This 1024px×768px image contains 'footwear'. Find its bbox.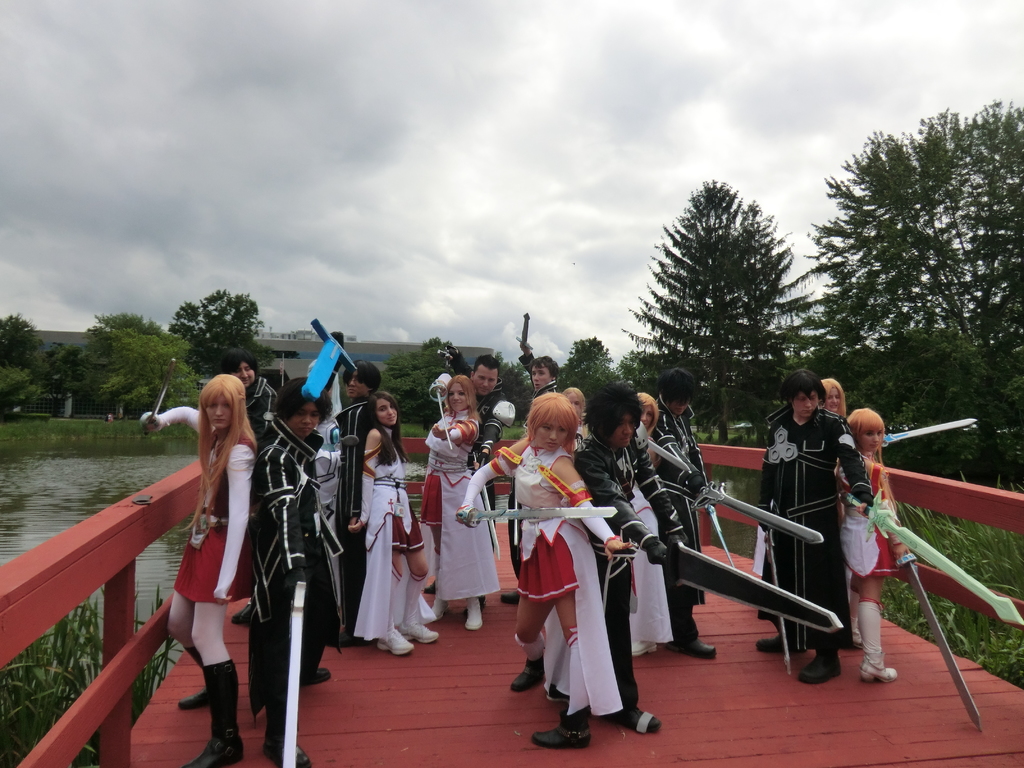
left=403, top=619, right=436, bottom=639.
